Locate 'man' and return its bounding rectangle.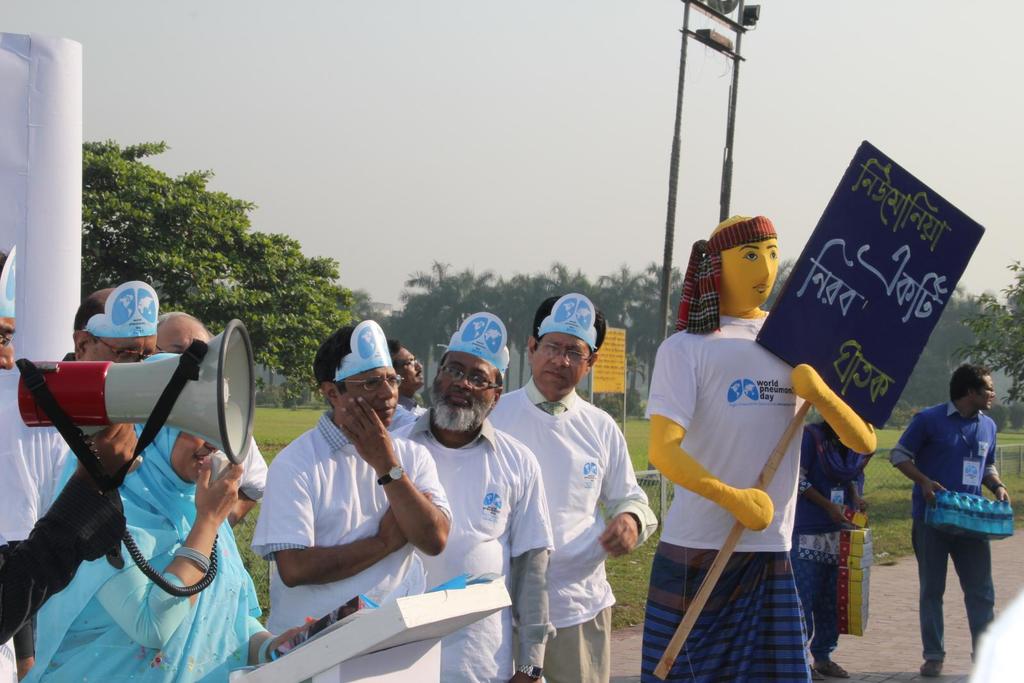
x1=157, y1=294, x2=225, y2=356.
